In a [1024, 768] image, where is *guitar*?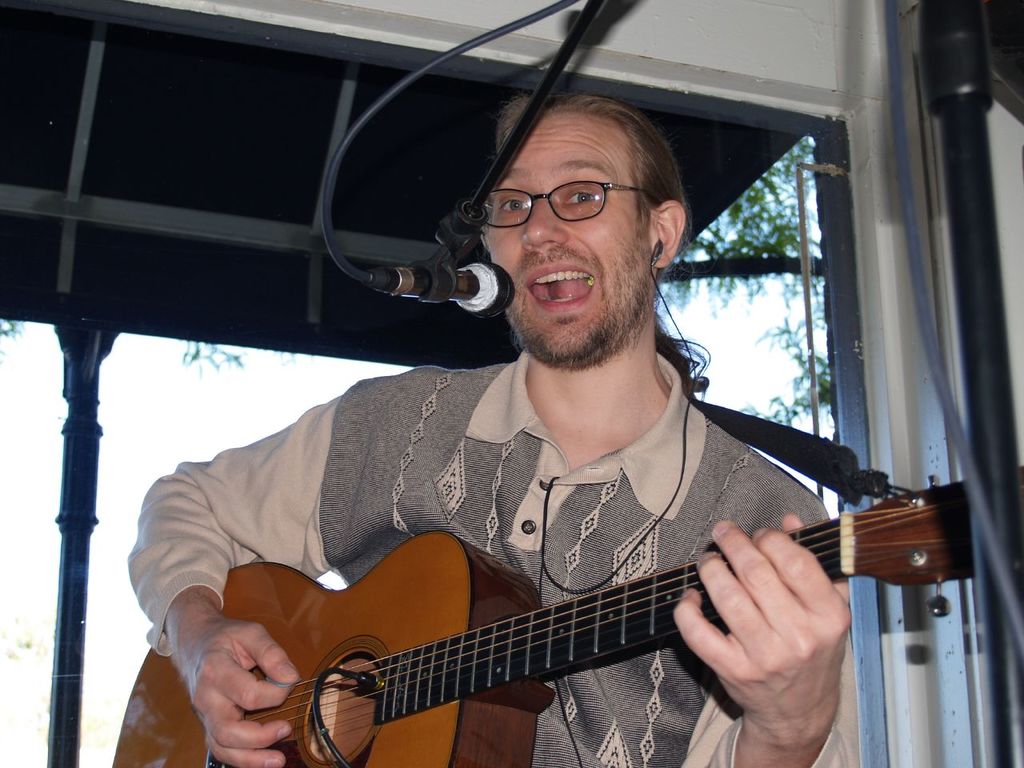
rect(111, 464, 1023, 767).
